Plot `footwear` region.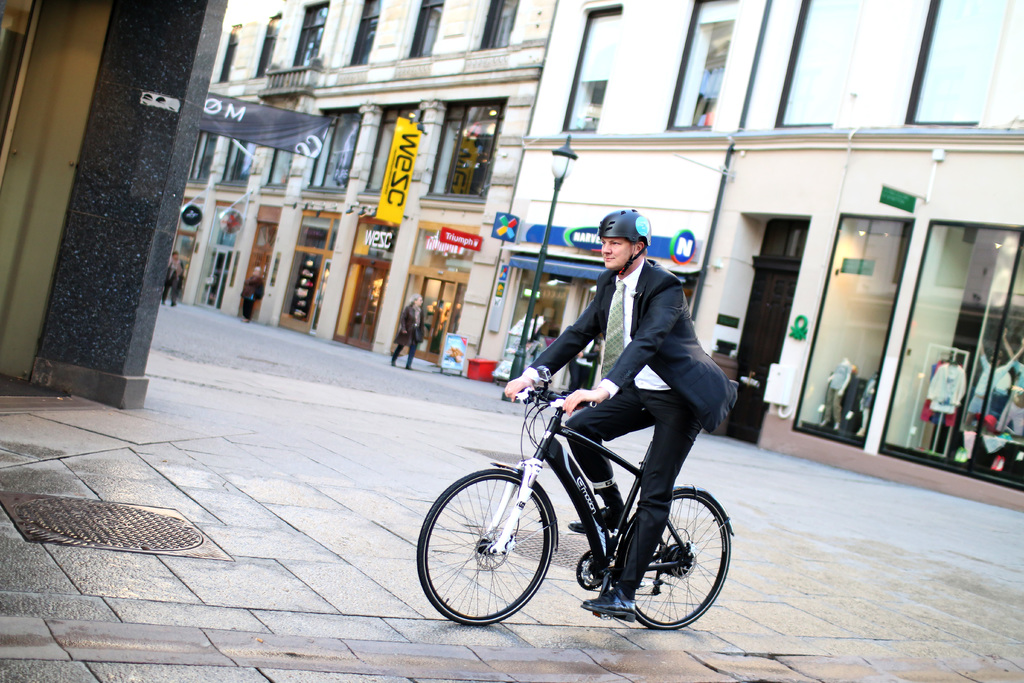
Plotted at (x1=241, y1=317, x2=250, y2=325).
